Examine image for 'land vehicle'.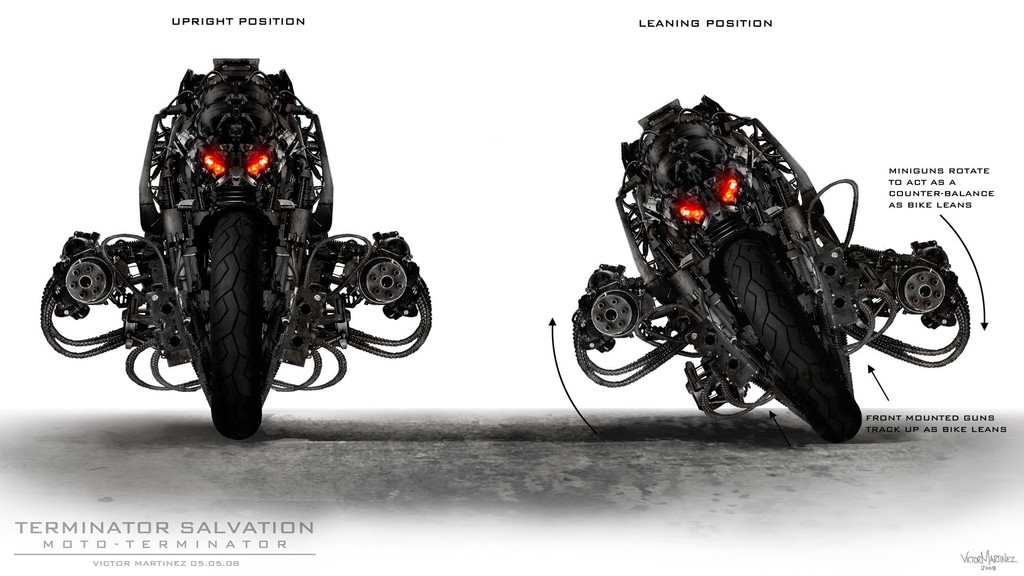
Examination result: (40,56,433,440).
